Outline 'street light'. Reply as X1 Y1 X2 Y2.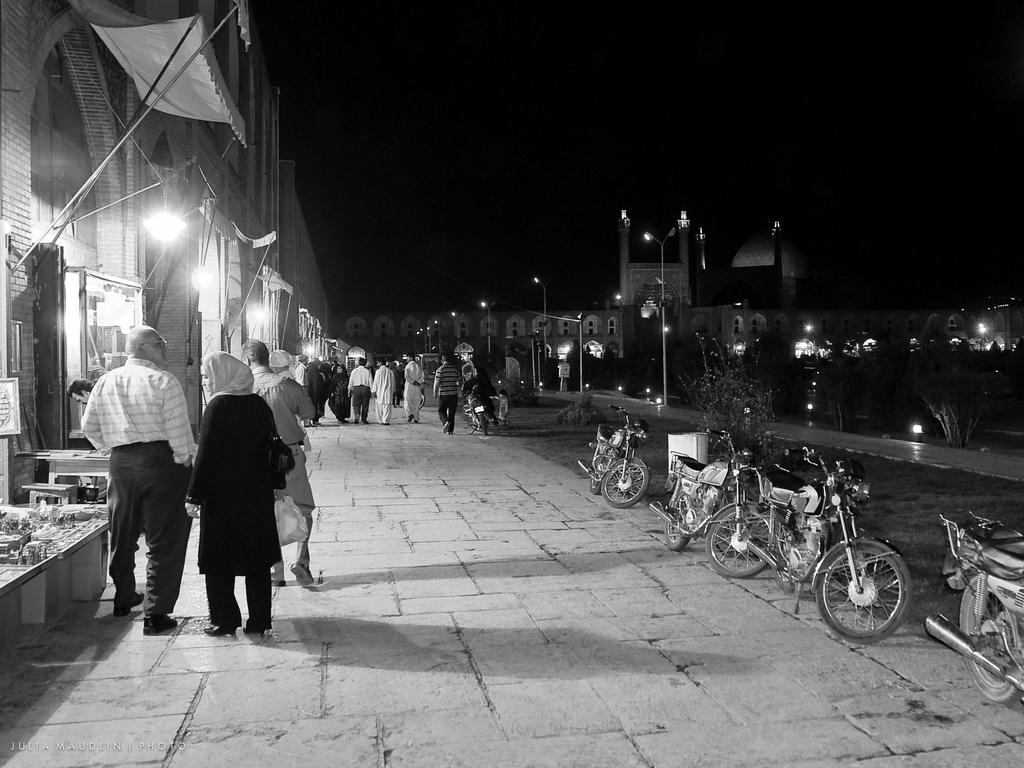
430 323 433 355.
